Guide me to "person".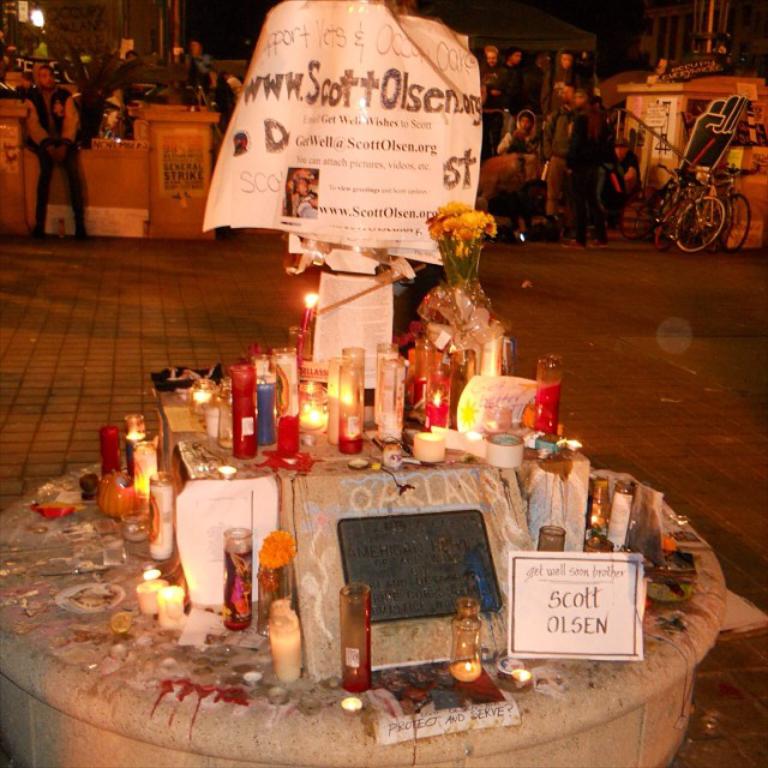
Guidance: box(192, 41, 228, 122).
